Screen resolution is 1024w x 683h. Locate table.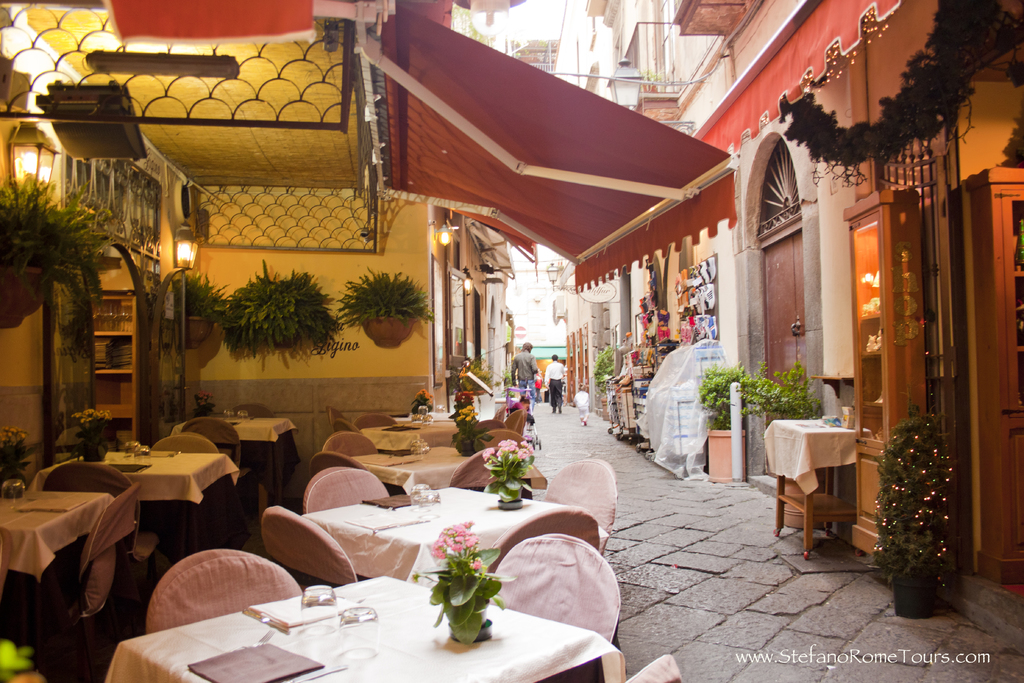
{"x1": 106, "y1": 577, "x2": 628, "y2": 682}.
